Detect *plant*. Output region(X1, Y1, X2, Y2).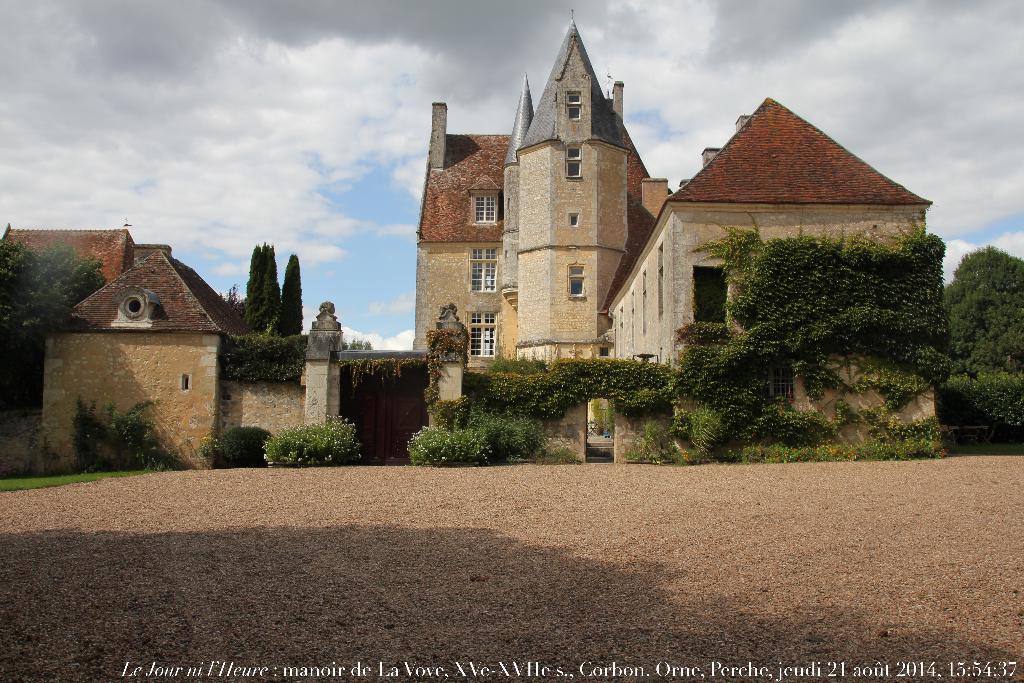
region(486, 352, 543, 375).
